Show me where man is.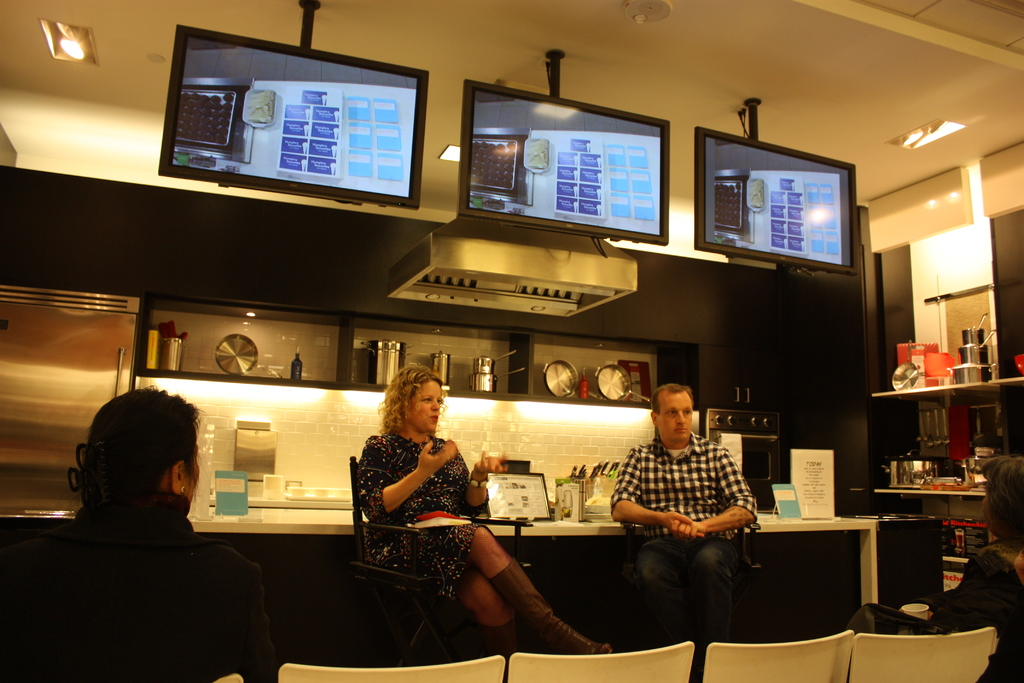
man is at bbox=[609, 385, 755, 682].
